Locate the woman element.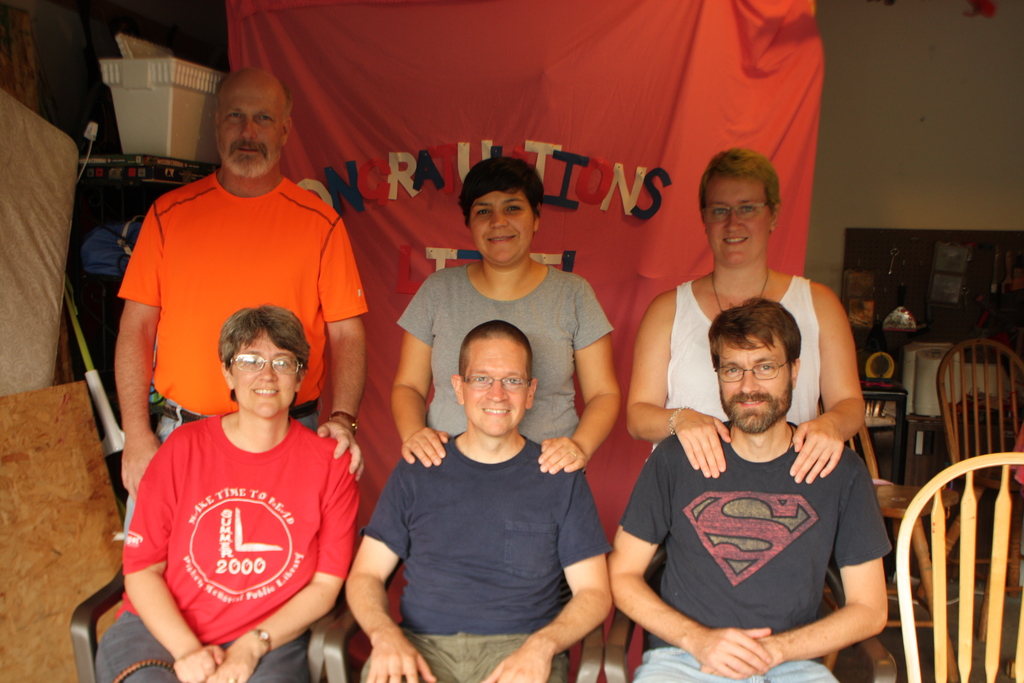
Element bbox: [619,142,870,488].
